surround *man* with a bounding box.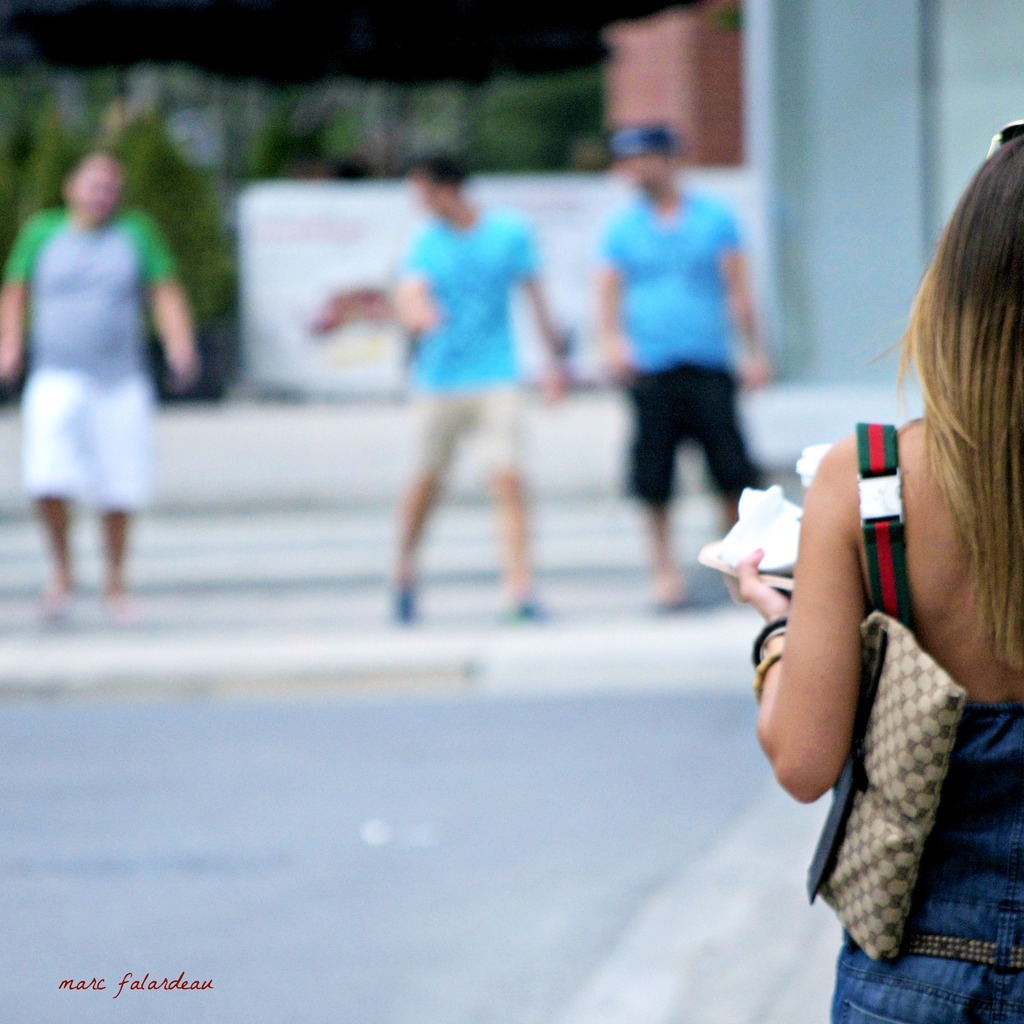
(left=602, top=118, right=766, bottom=591).
